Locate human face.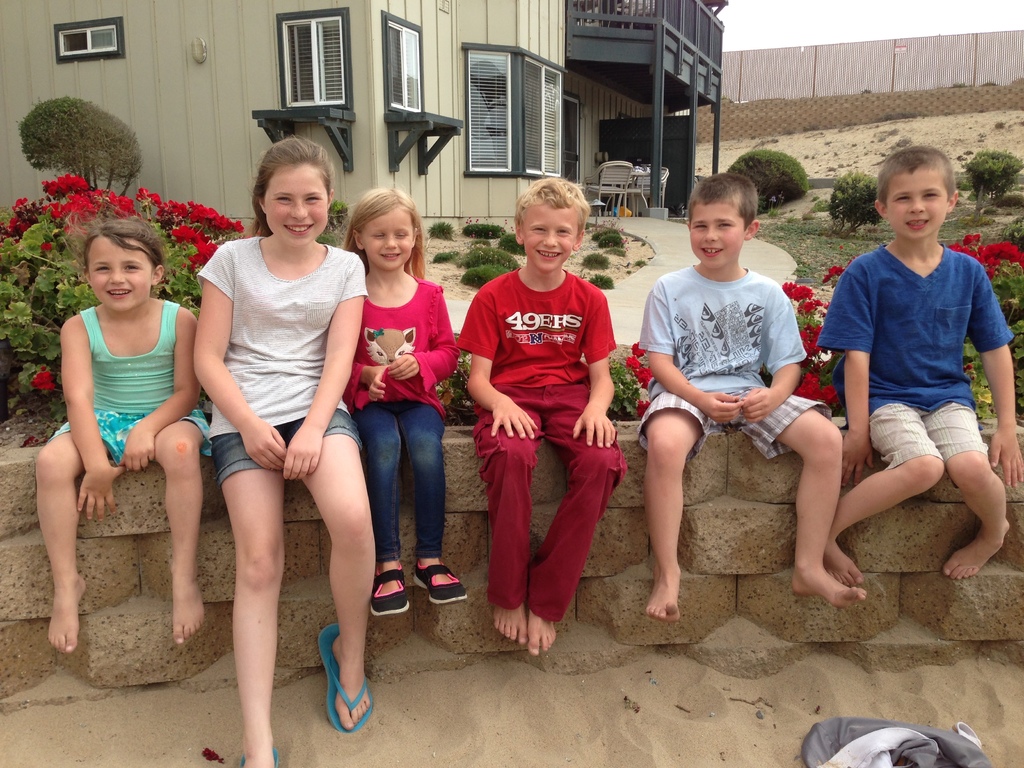
Bounding box: rect(689, 205, 751, 268).
